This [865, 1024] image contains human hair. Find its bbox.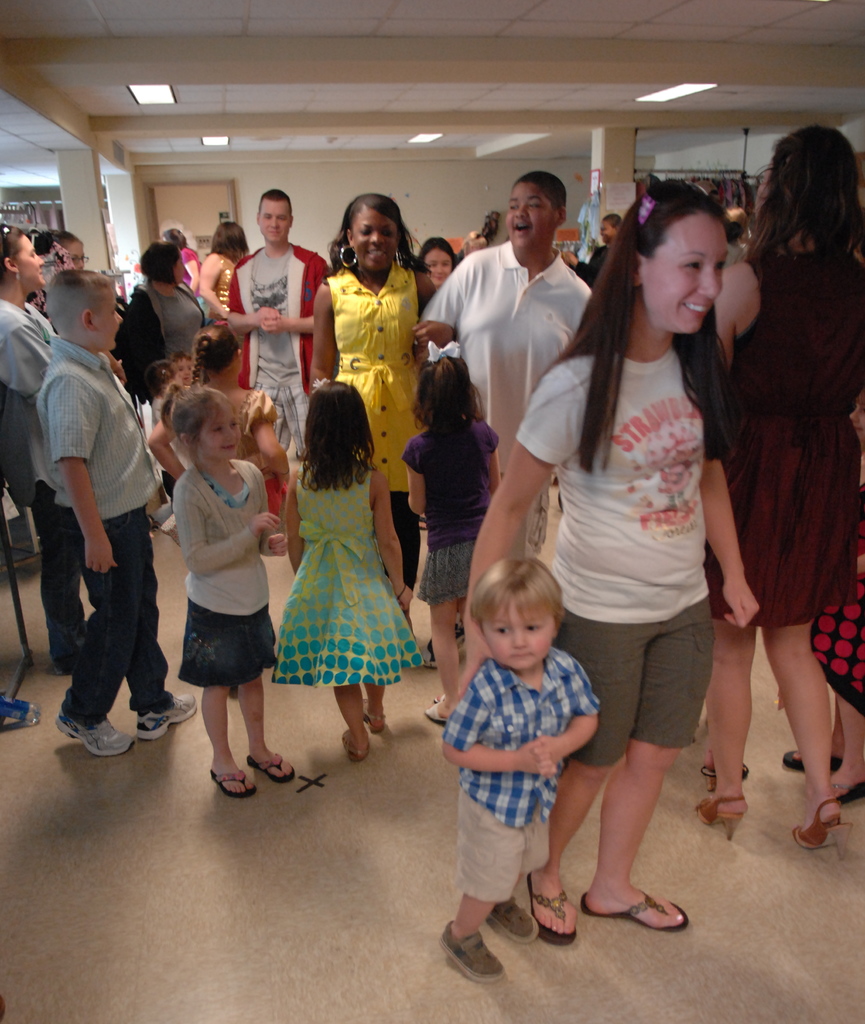
locate(470, 557, 556, 631).
